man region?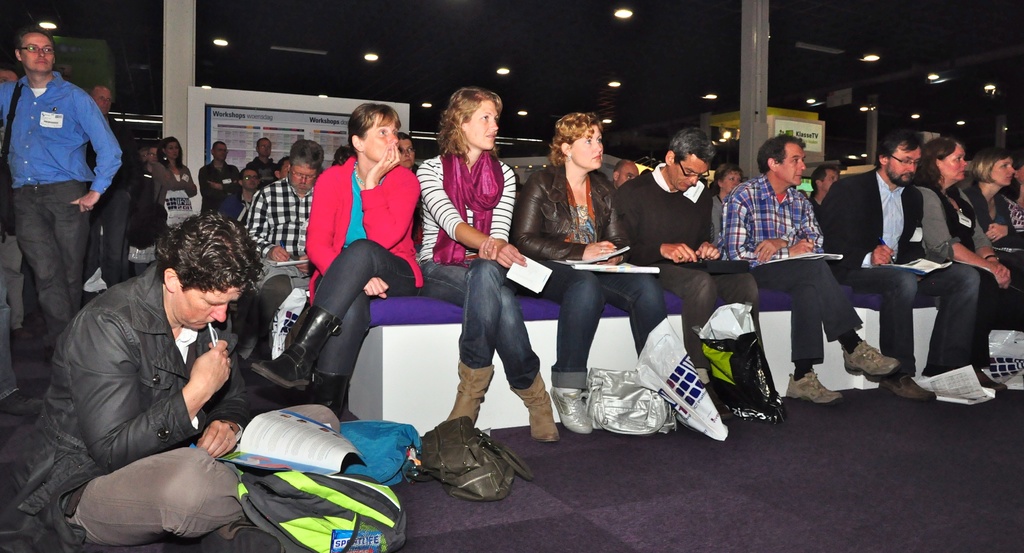
<box>245,139,283,183</box>
